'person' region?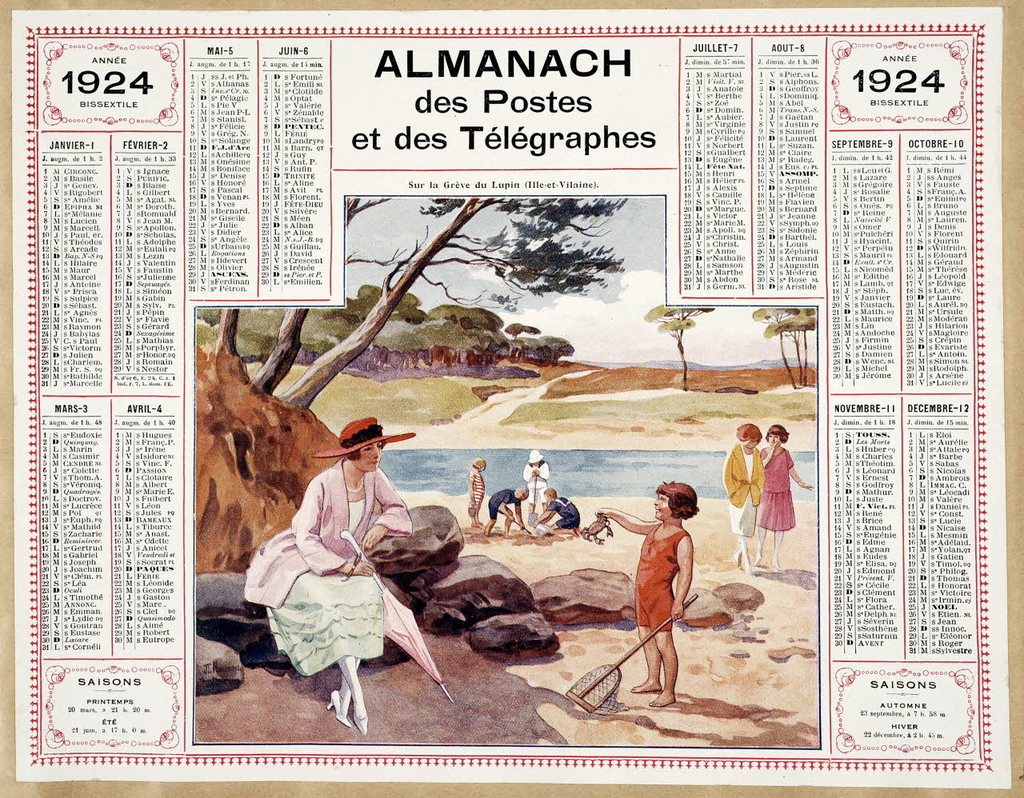
rect(240, 415, 418, 733)
